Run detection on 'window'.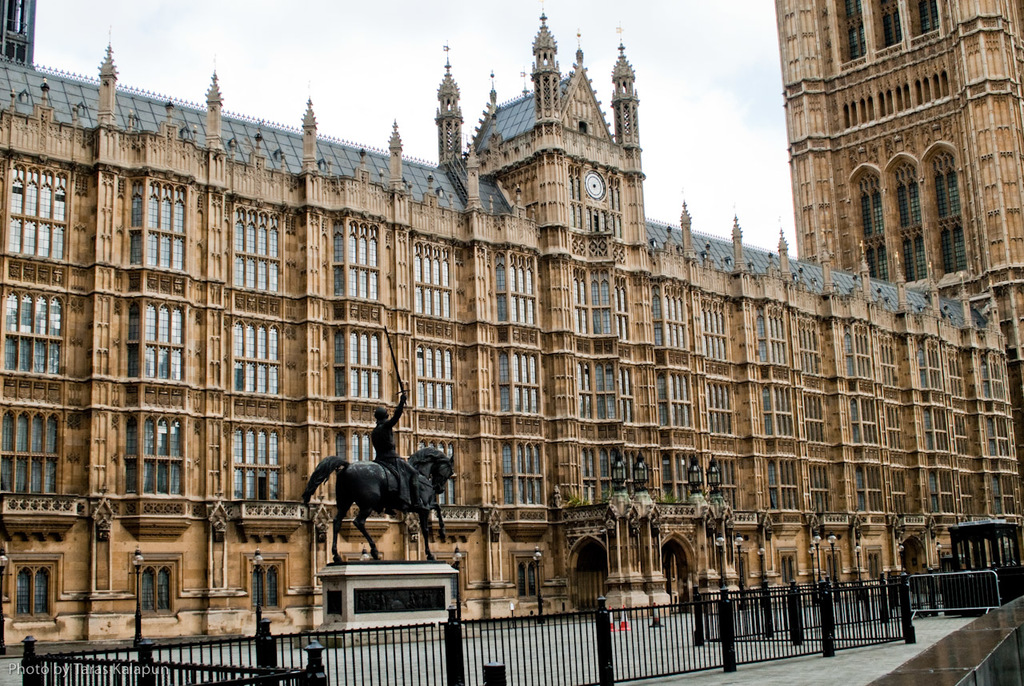
Result: select_region(574, 271, 627, 342).
